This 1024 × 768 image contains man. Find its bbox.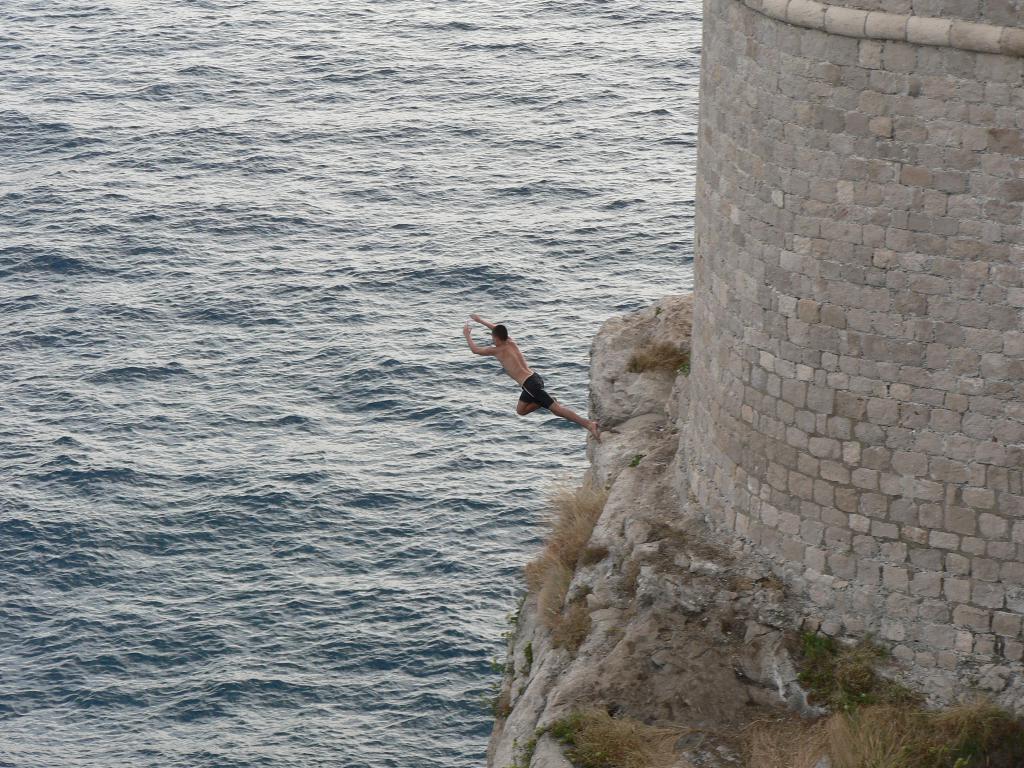
[453,306,600,439].
